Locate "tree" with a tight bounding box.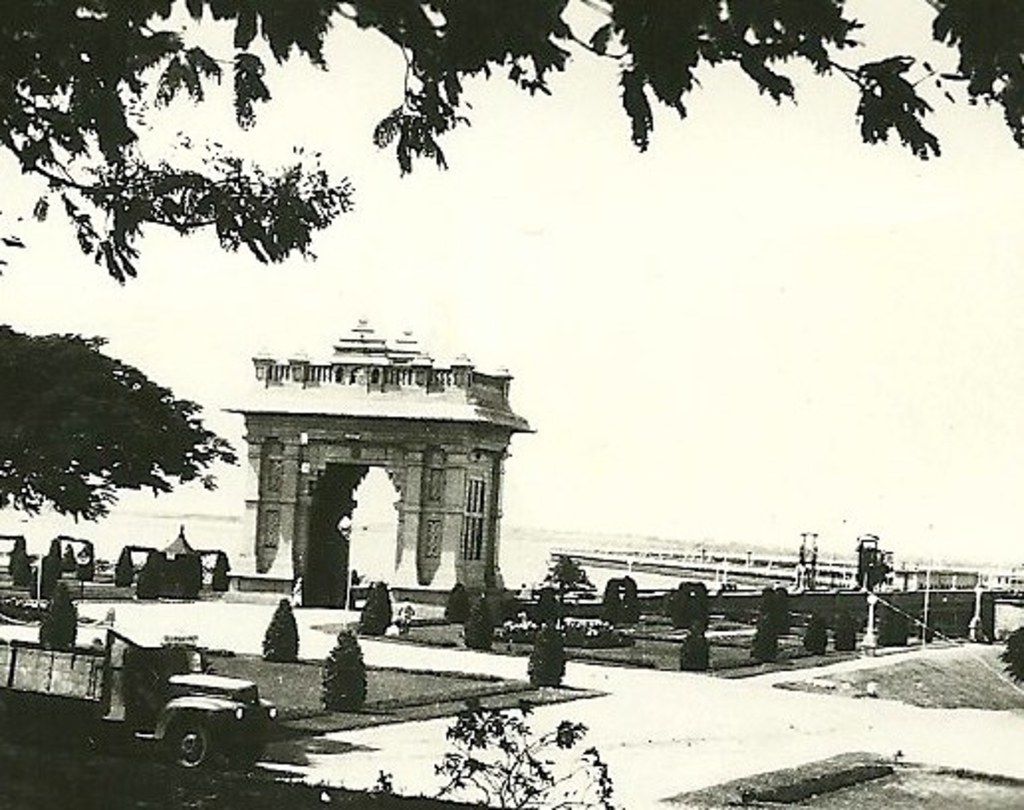
bbox(18, 316, 222, 584).
